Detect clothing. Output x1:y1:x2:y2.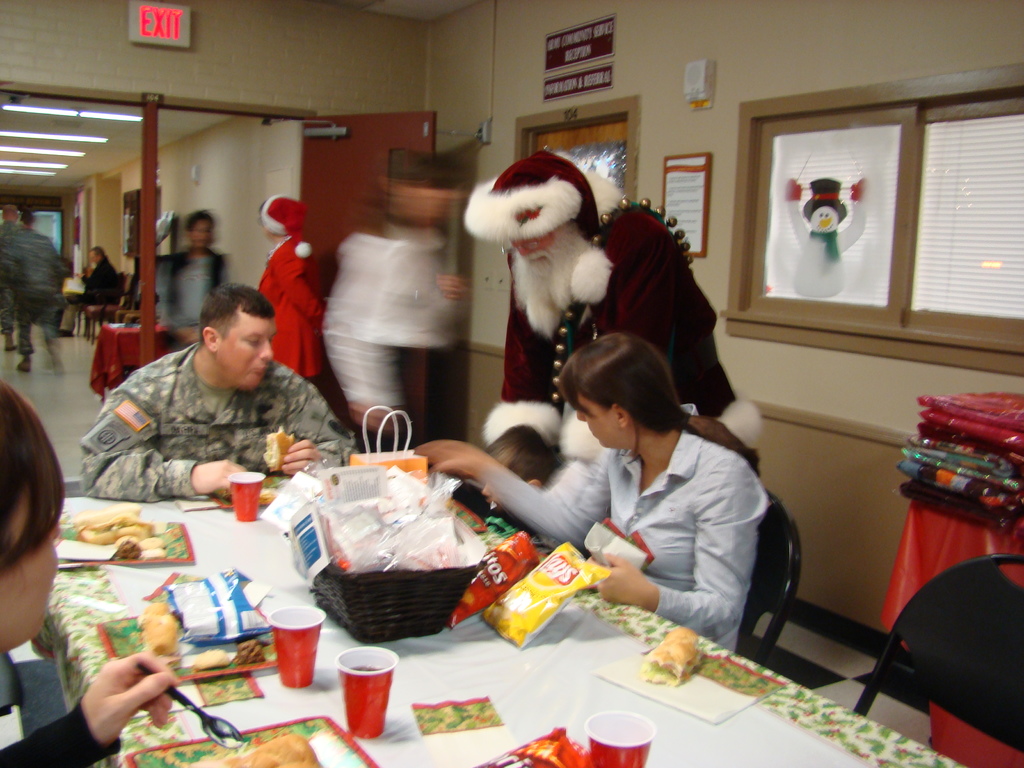
0:694:124:767.
